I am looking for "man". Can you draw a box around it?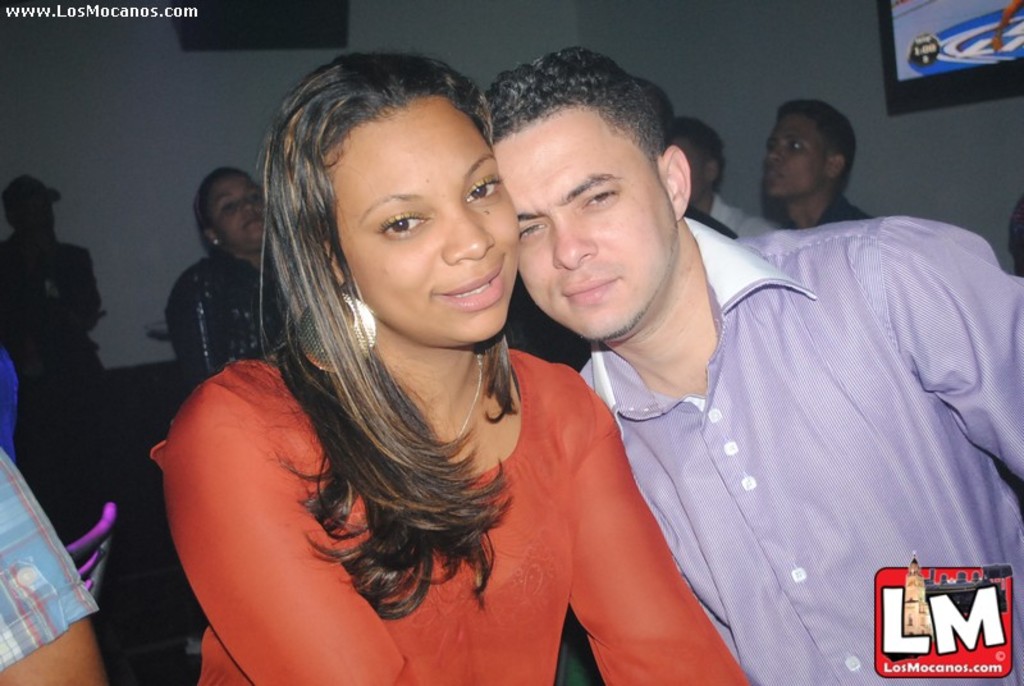
Sure, the bounding box is 668 115 780 238.
